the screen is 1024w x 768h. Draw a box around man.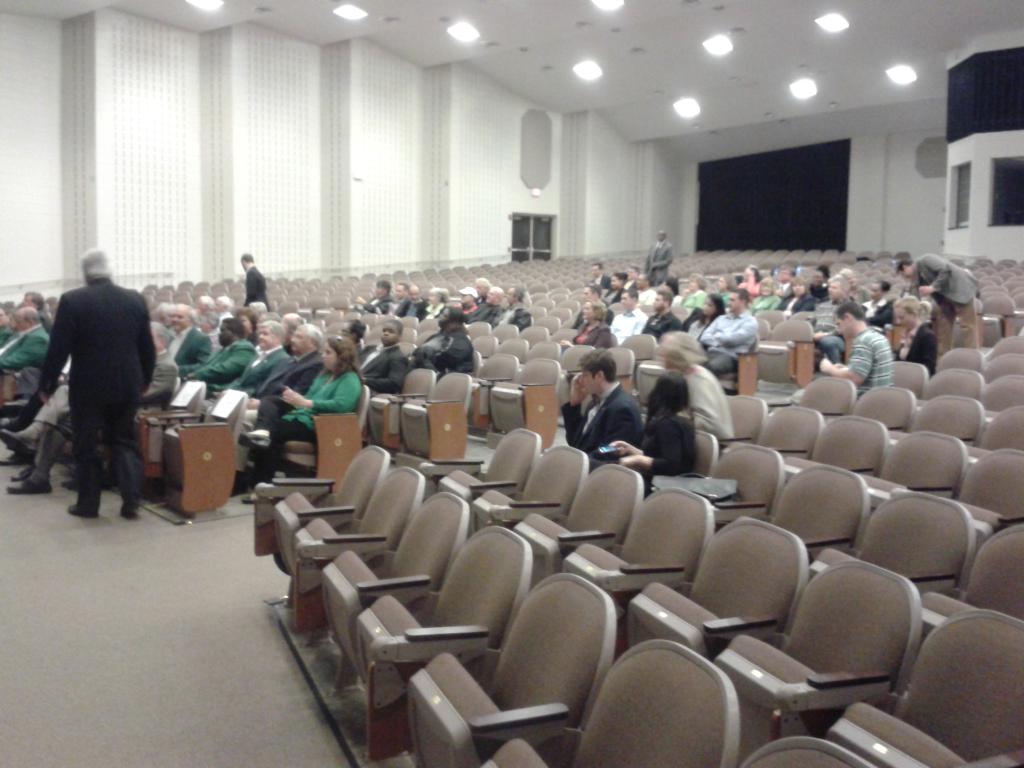
650/329/735/451.
